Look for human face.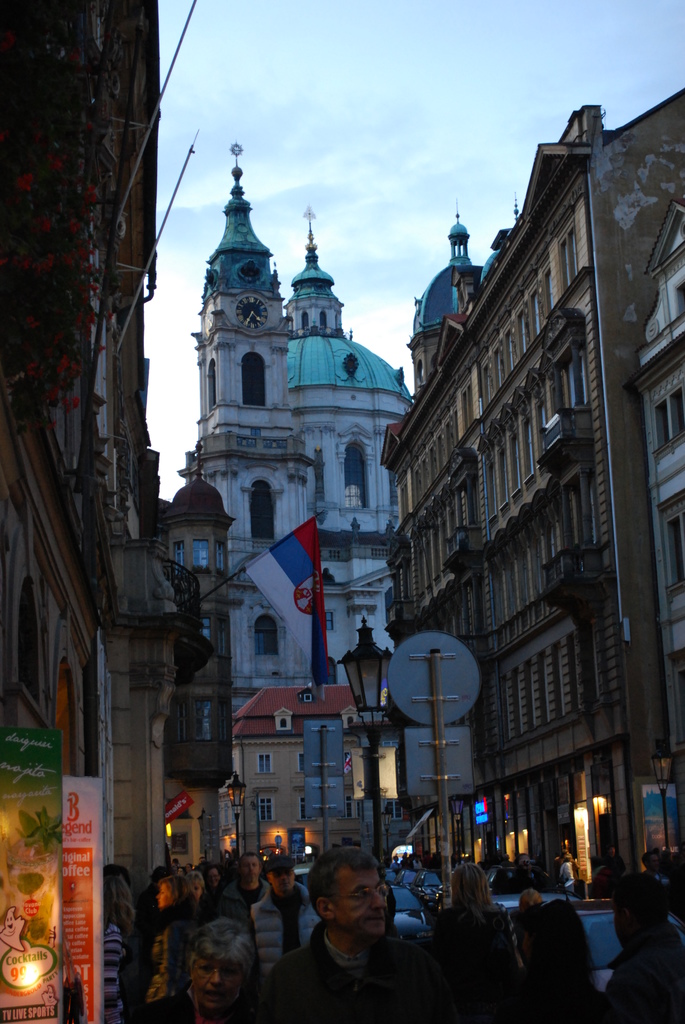
Found: pyautogui.locateOnScreen(150, 877, 173, 916).
